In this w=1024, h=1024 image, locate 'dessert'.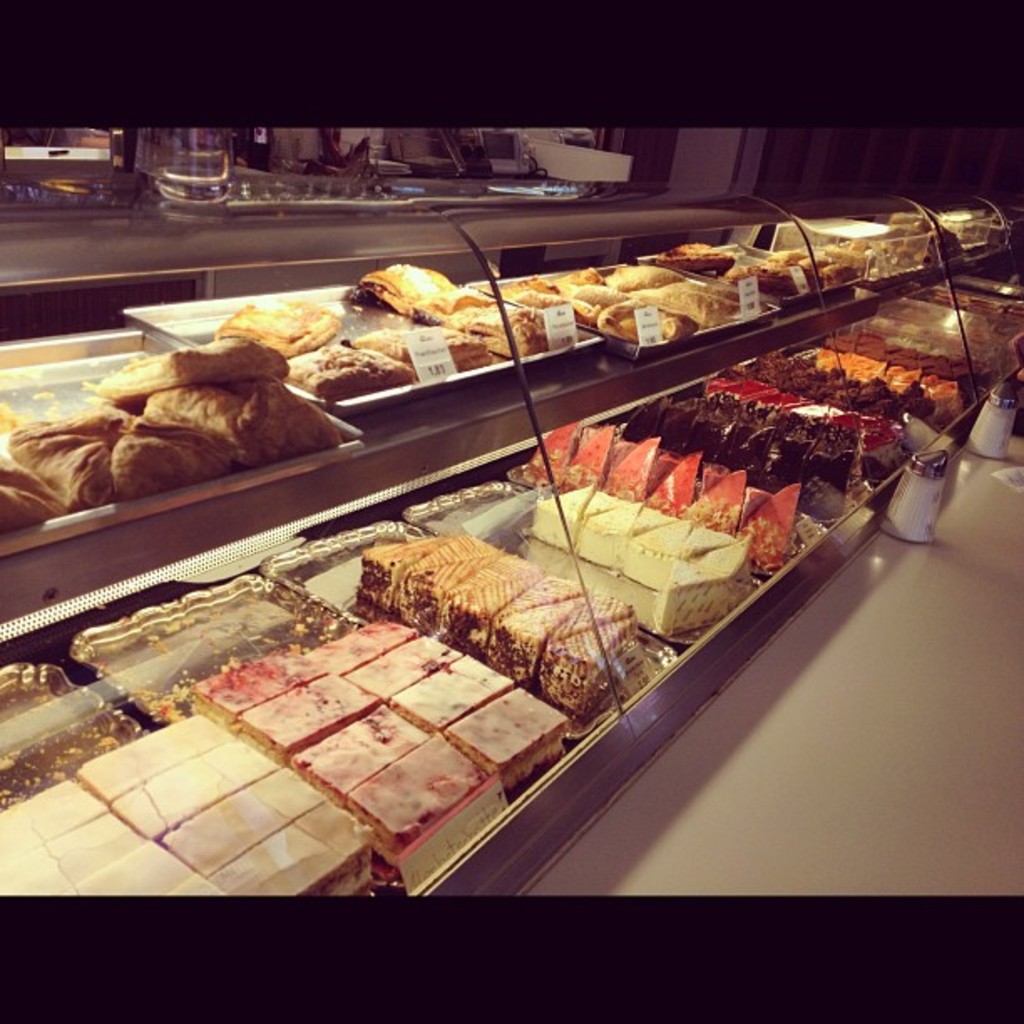
Bounding box: 937, 289, 1022, 358.
